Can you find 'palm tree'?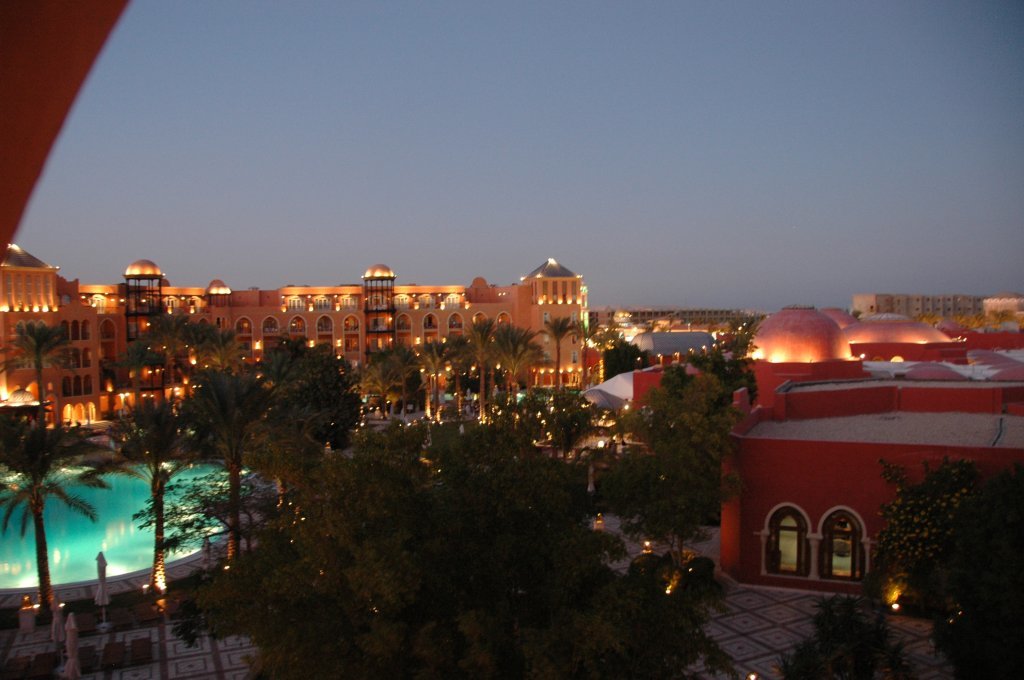
Yes, bounding box: 449/317/511/395.
